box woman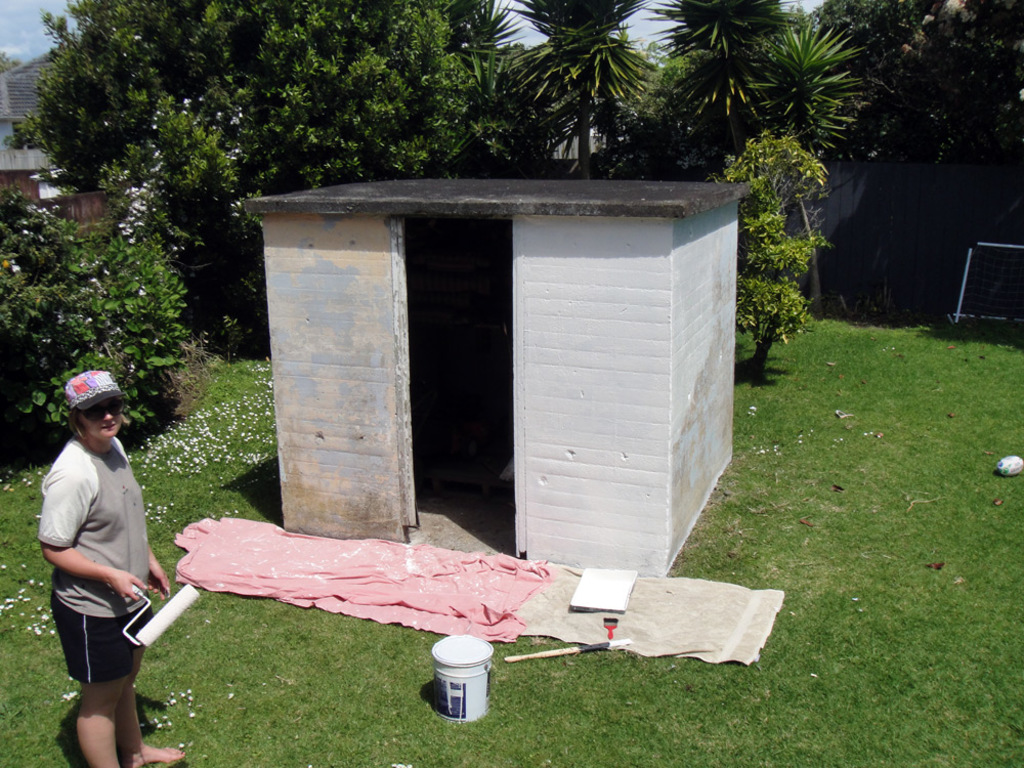
22 357 183 760
